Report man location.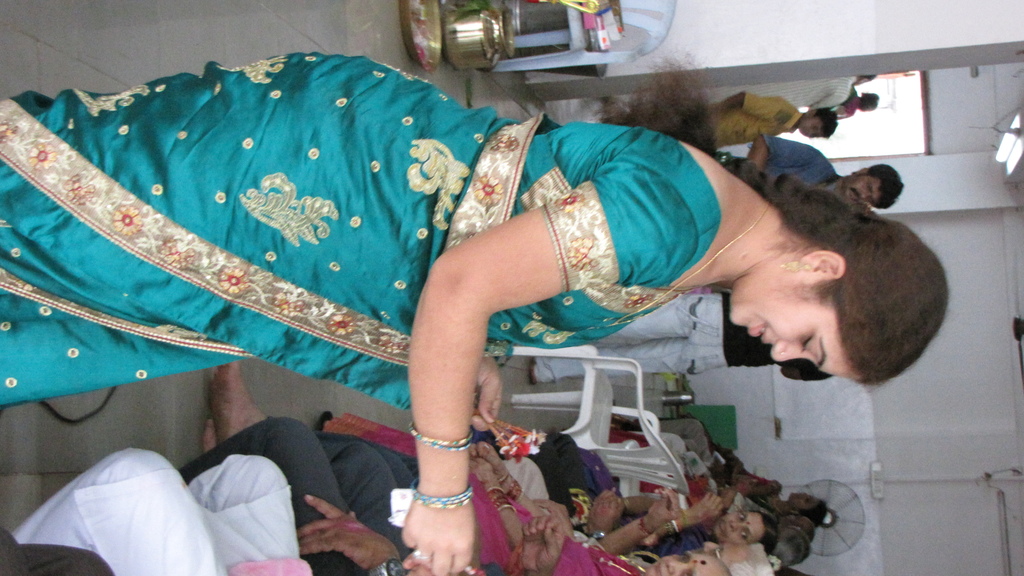
Report: 749/134/904/209.
